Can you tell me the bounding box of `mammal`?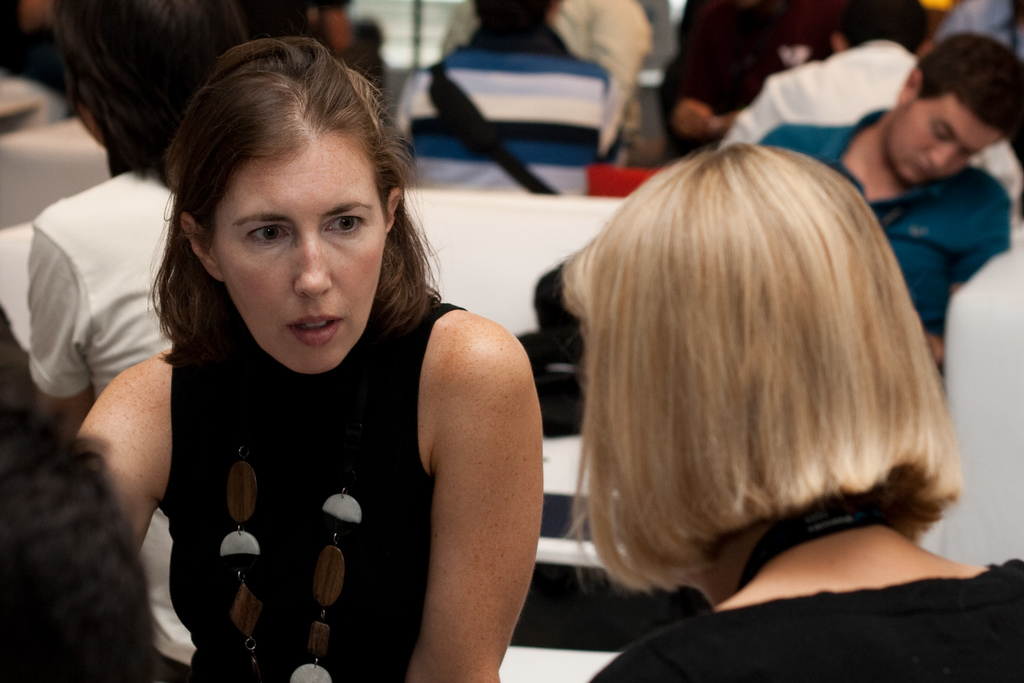
select_region(653, 0, 842, 164).
